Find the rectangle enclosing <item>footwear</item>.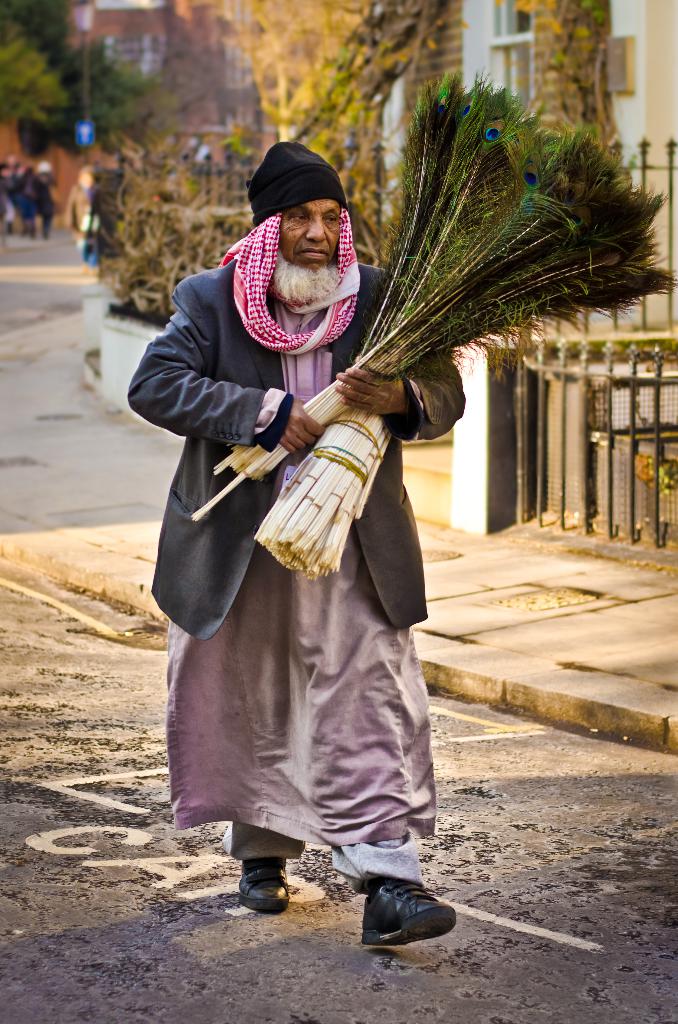
[left=356, top=882, right=469, bottom=943].
